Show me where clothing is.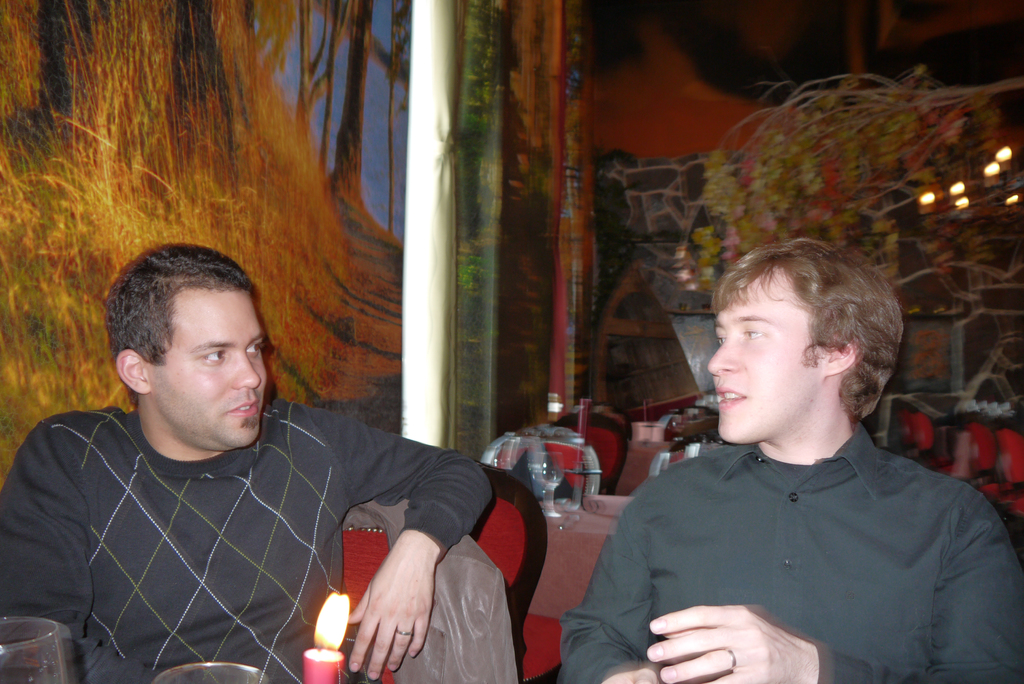
clothing is at box(1, 400, 492, 683).
